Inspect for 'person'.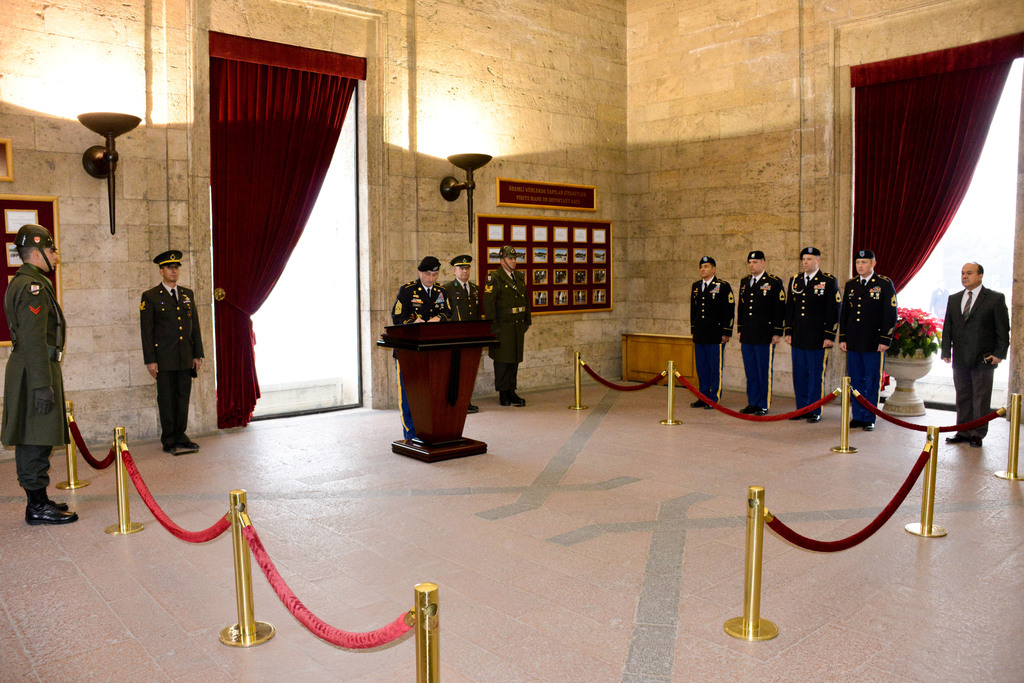
Inspection: 735/259/786/414.
